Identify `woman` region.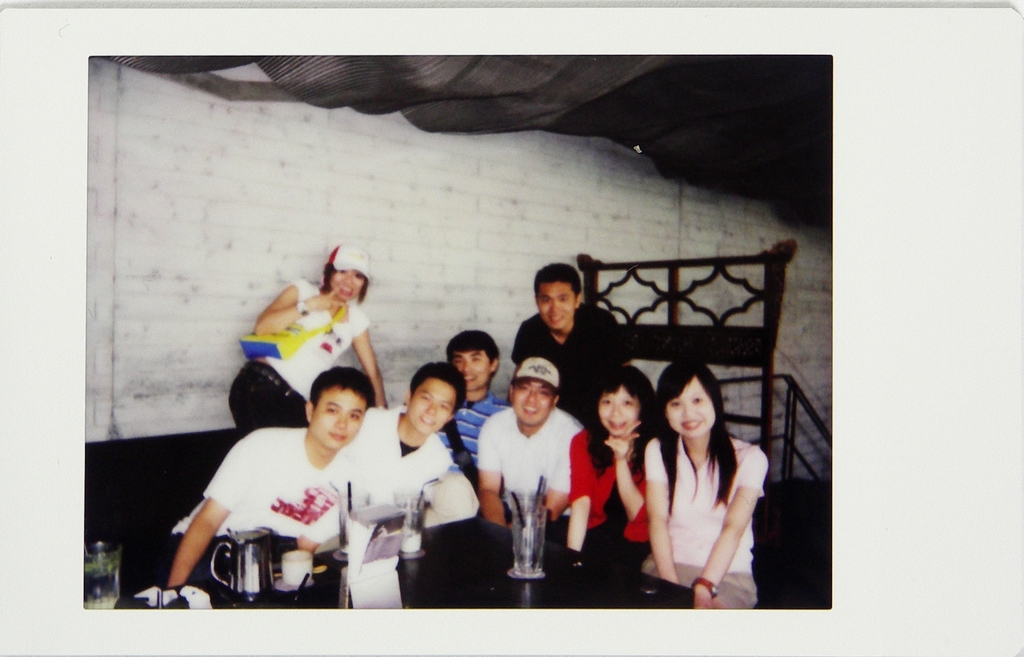
Region: select_region(648, 378, 770, 607).
